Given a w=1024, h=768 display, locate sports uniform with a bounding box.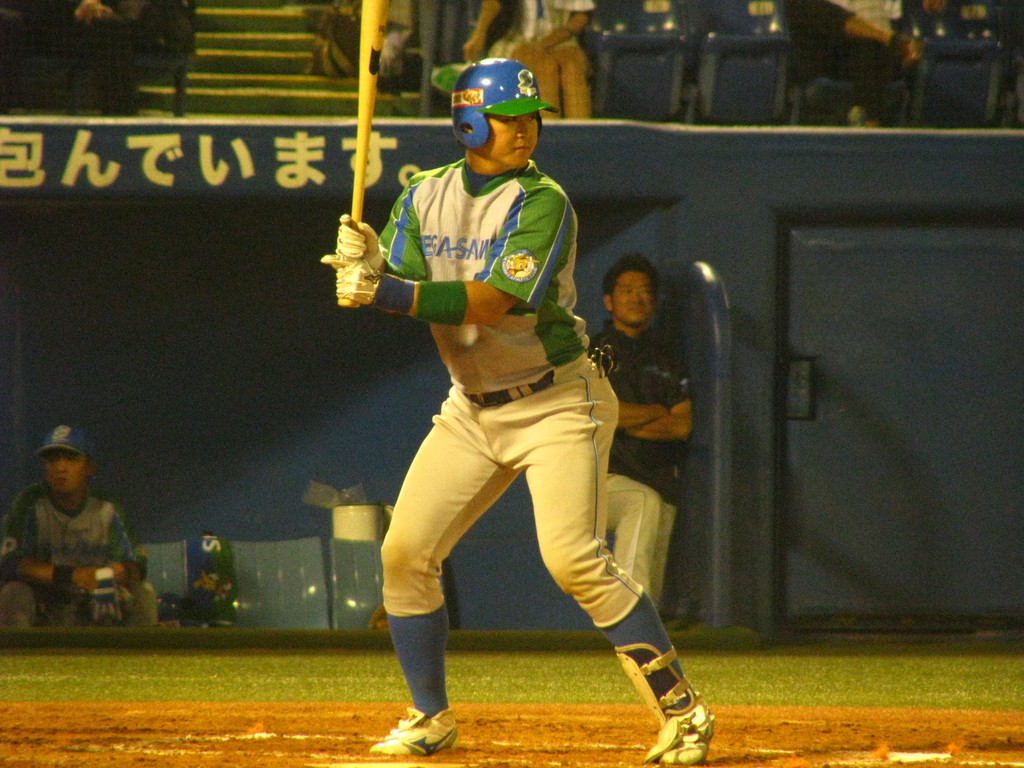
Located: locate(1, 487, 156, 631).
